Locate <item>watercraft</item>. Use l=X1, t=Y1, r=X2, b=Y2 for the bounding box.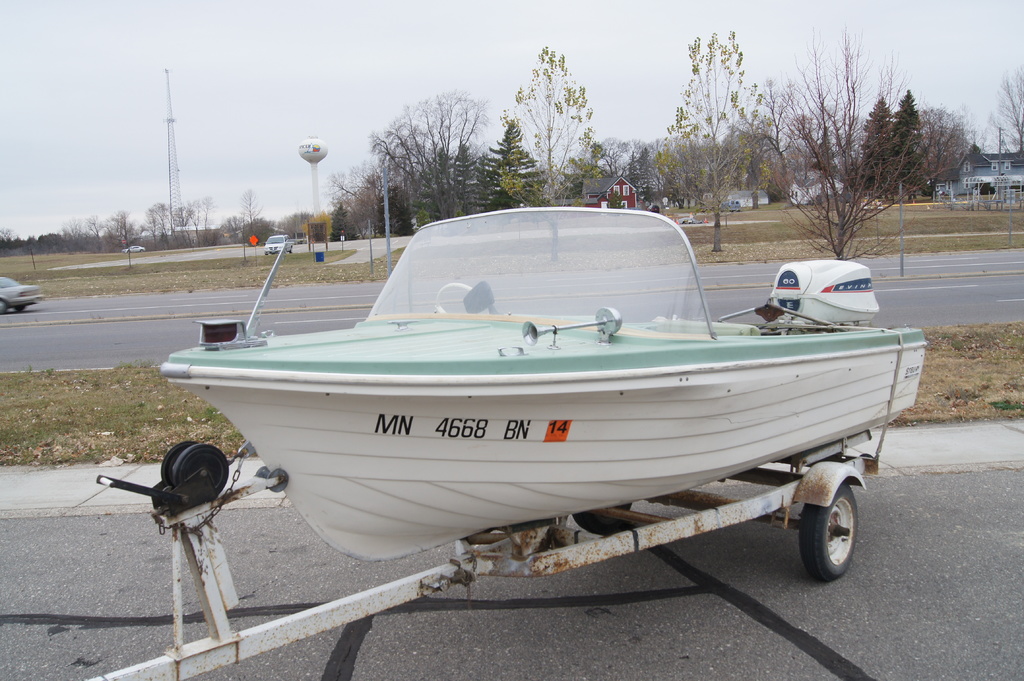
l=51, t=202, r=930, b=678.
